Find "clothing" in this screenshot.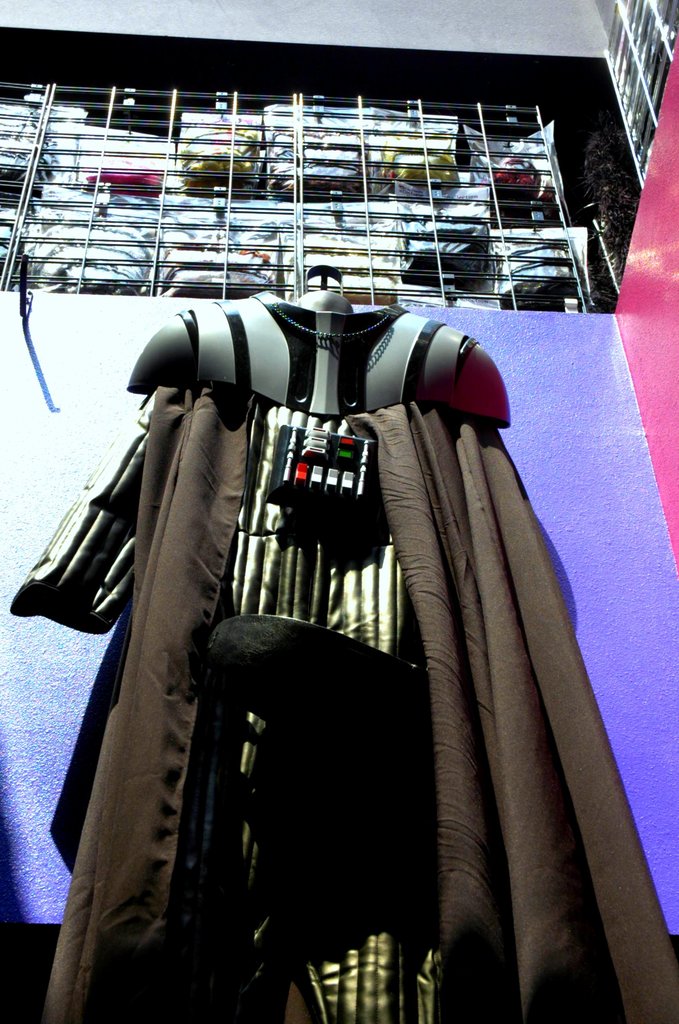
The bounding box for "clothing" is (left=41, top=386, right=678, bottom=1023).
